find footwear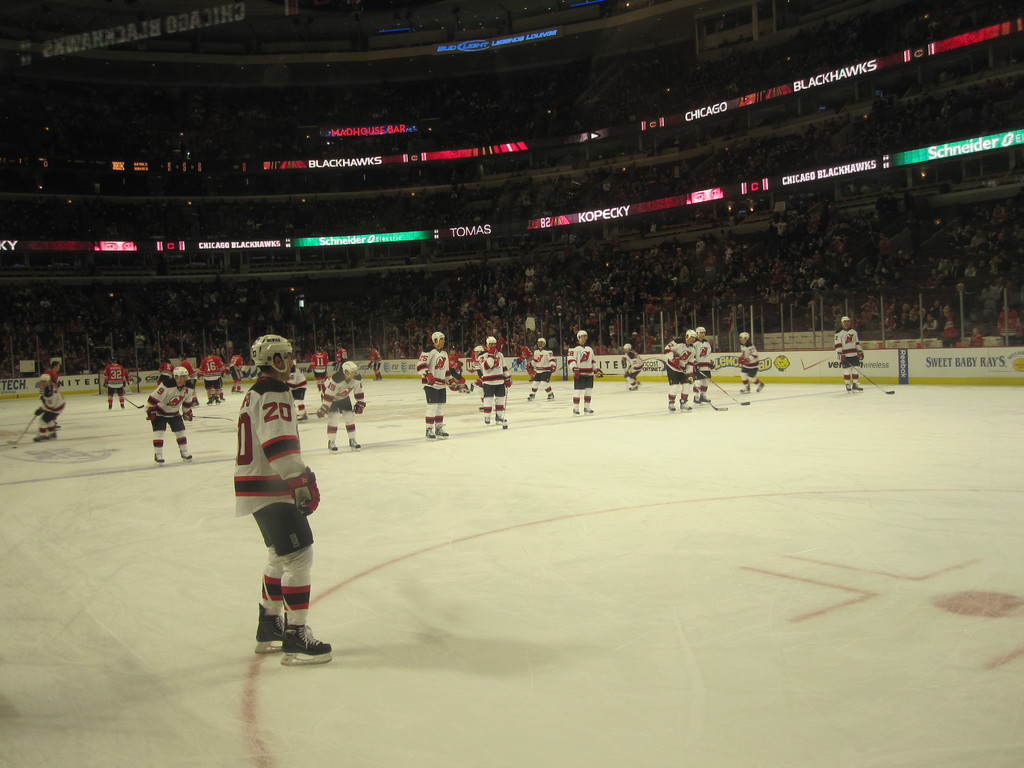
Rect(280, 611, 330, 653)
